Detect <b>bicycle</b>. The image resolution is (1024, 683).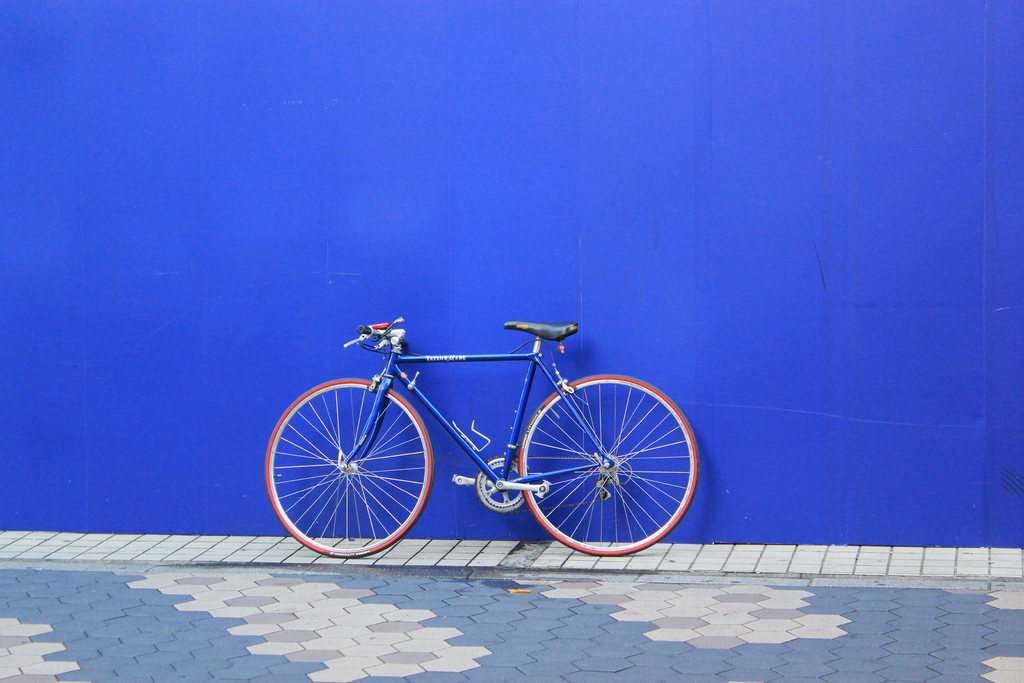
pyautogui.locateOnScreen(268, 310, 712, 561).
